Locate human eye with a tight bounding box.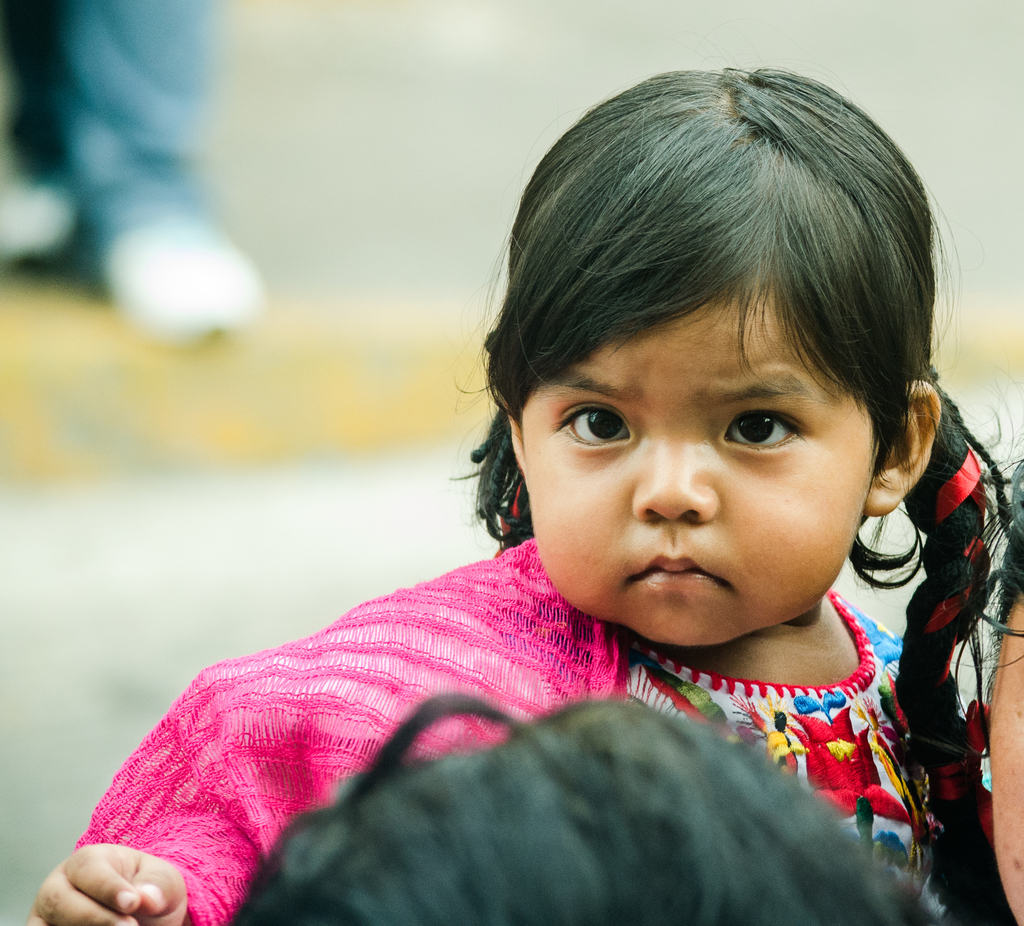
717, 403, 813, 459.
